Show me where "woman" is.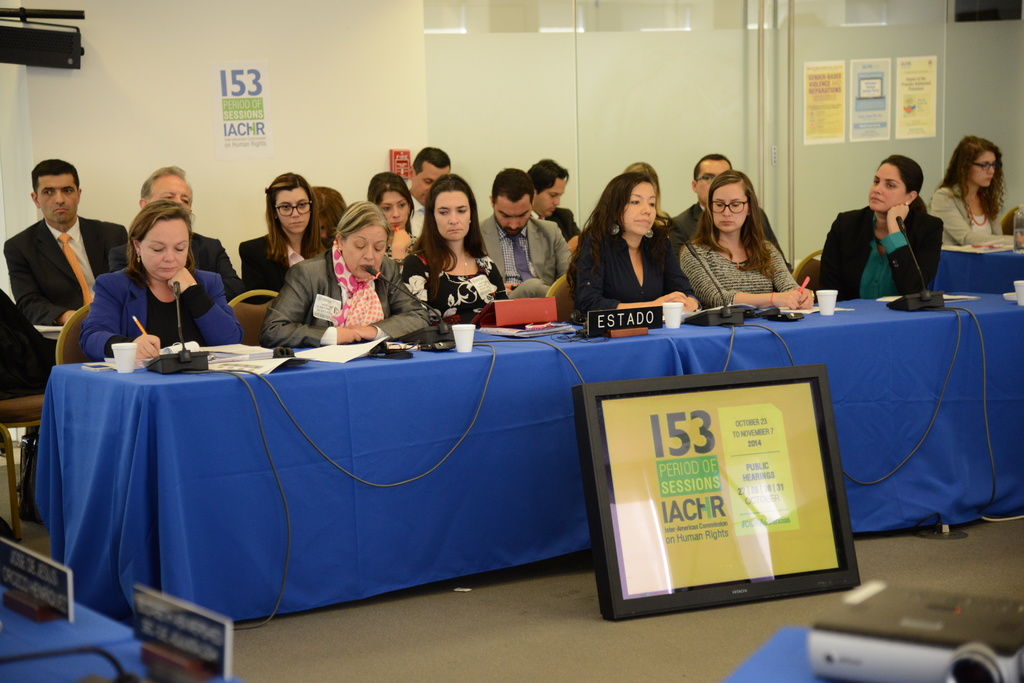
"woman" is at [238, 178, 332, 293].
